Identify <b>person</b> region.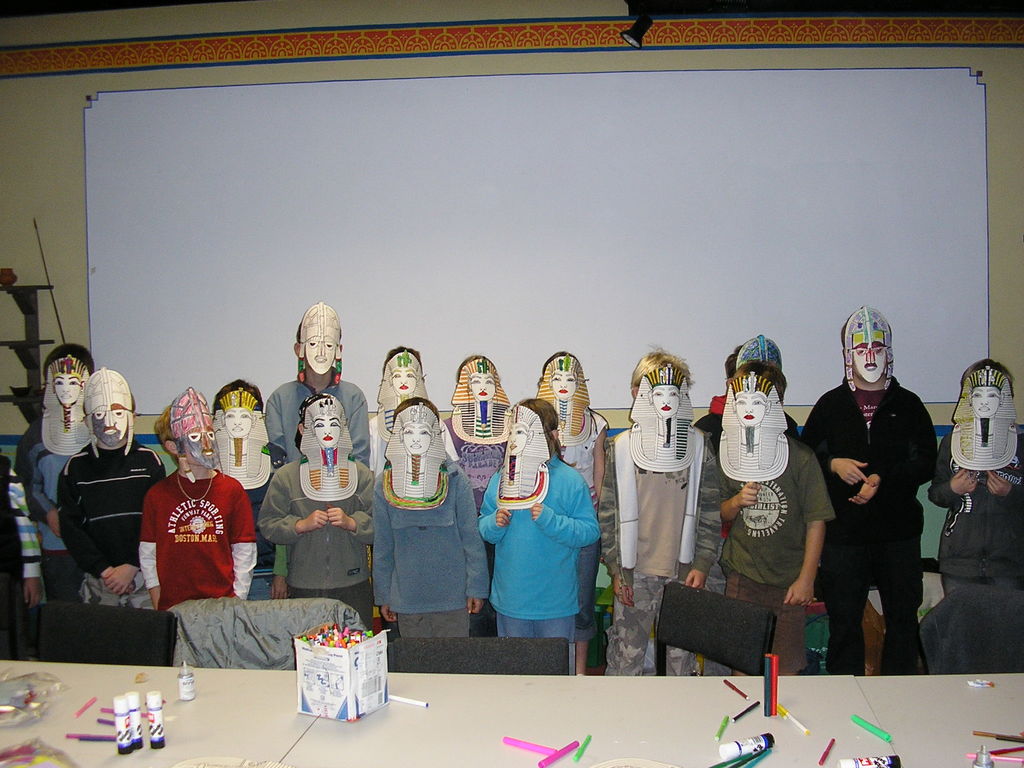
Region: select_region(812, 291, 940, 684).
